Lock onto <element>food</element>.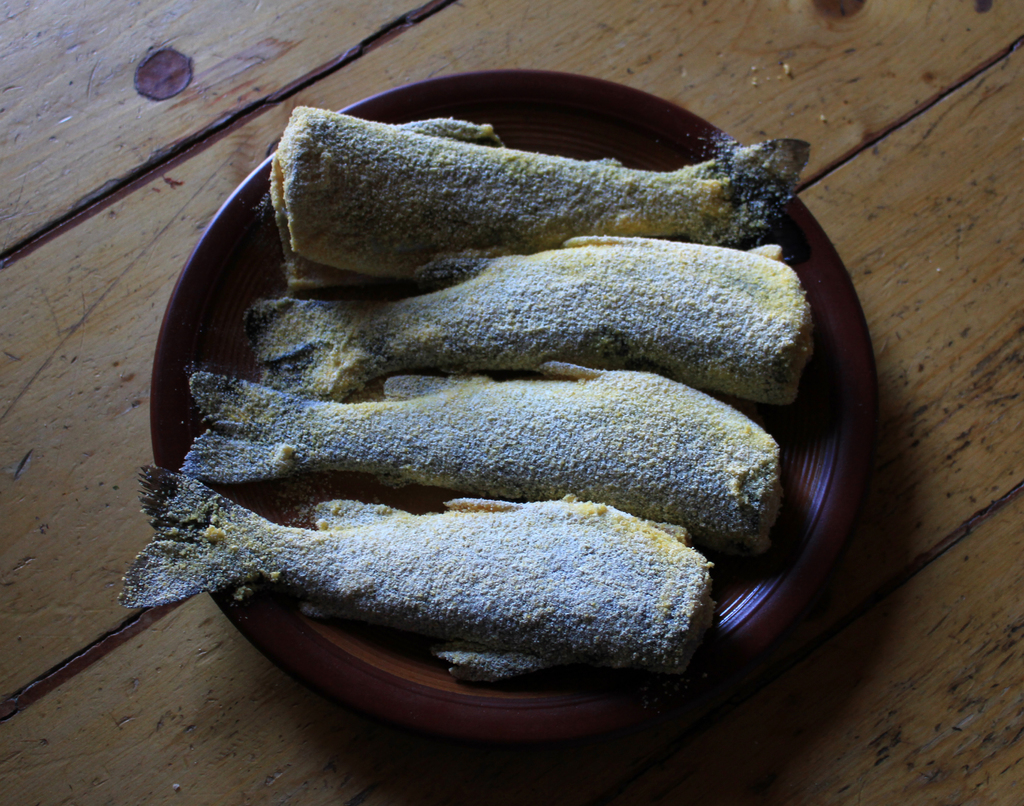
Locked: rect(272, 105, 808, 287).
